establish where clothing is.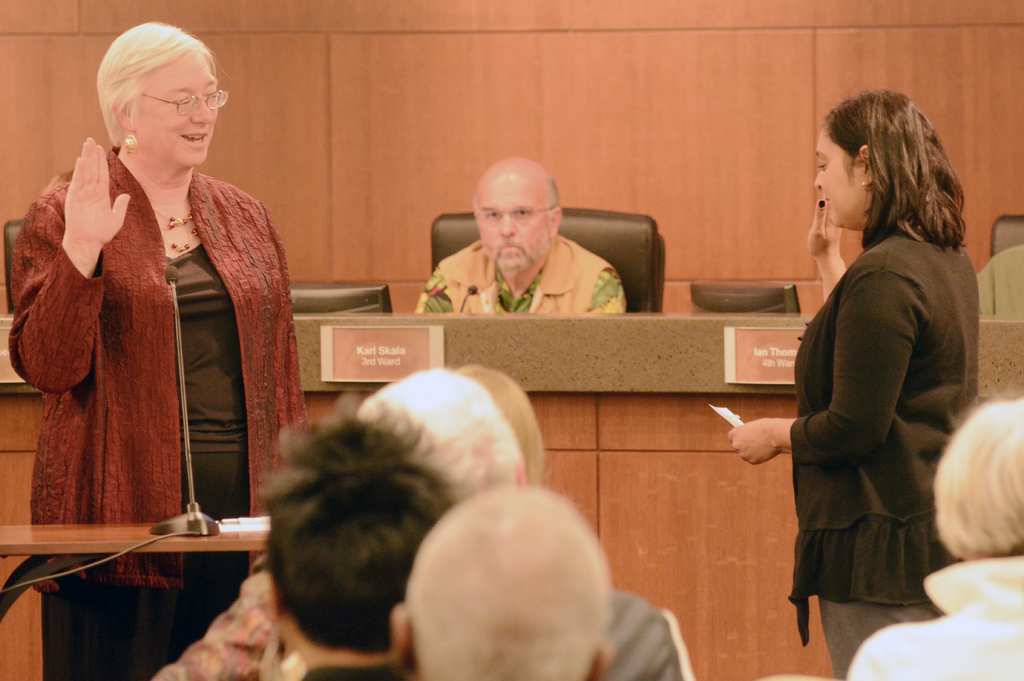
Established at 298, 657, 399, 680.
